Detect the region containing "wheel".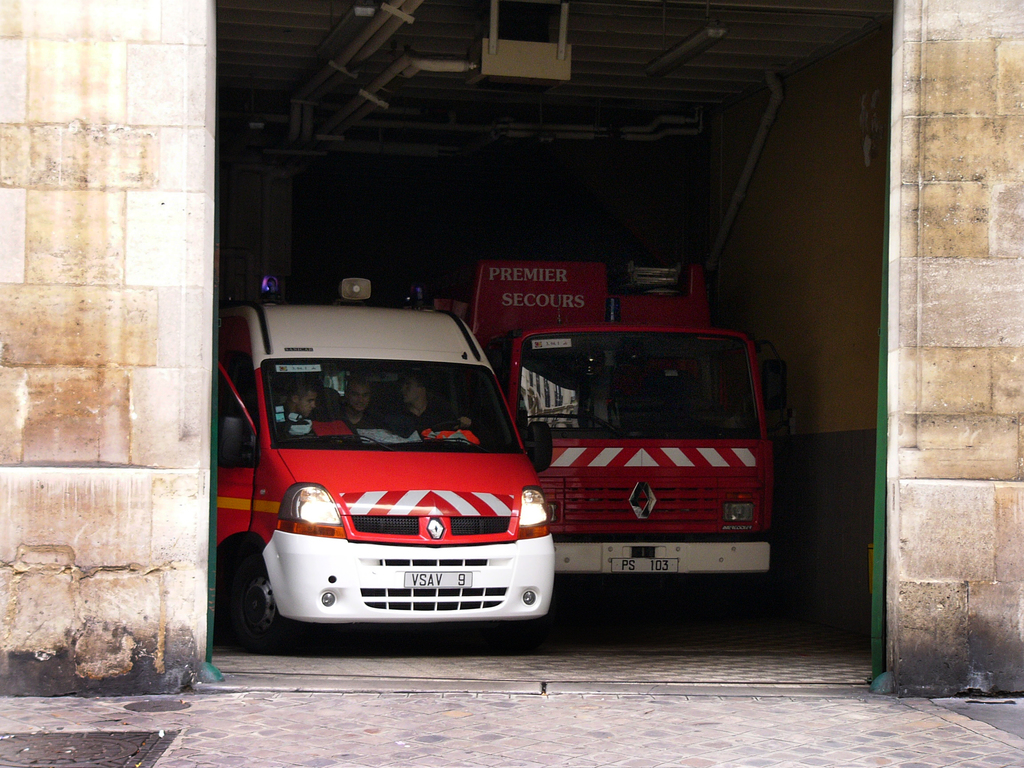
left=218, top=555, right=275, bottom=656.
